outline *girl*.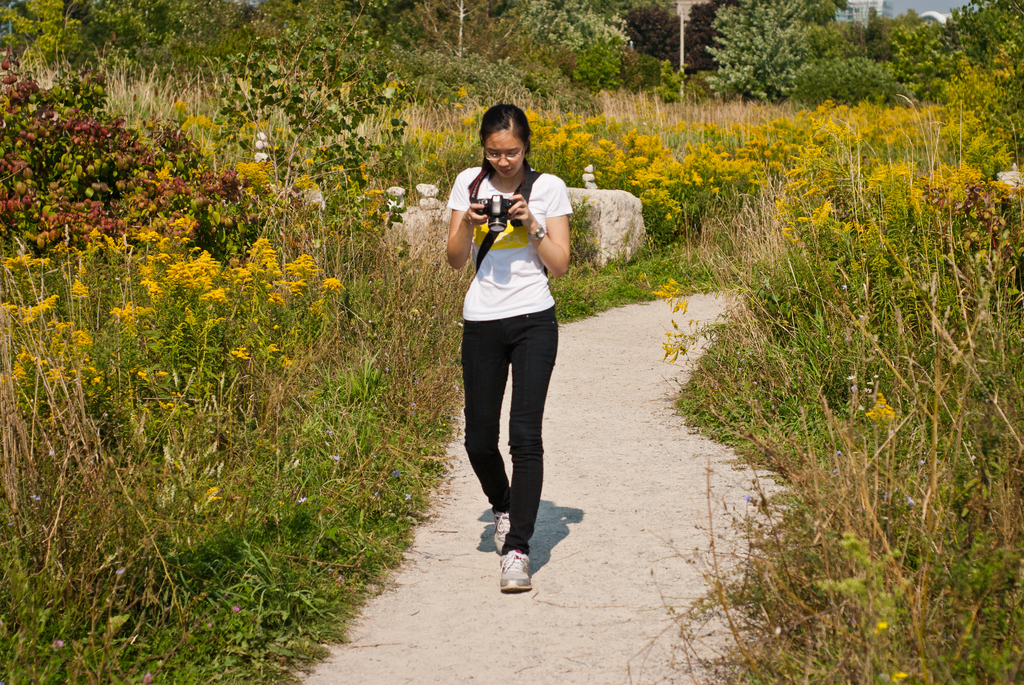
Outline: bbox(444, 103, 569, 587).
